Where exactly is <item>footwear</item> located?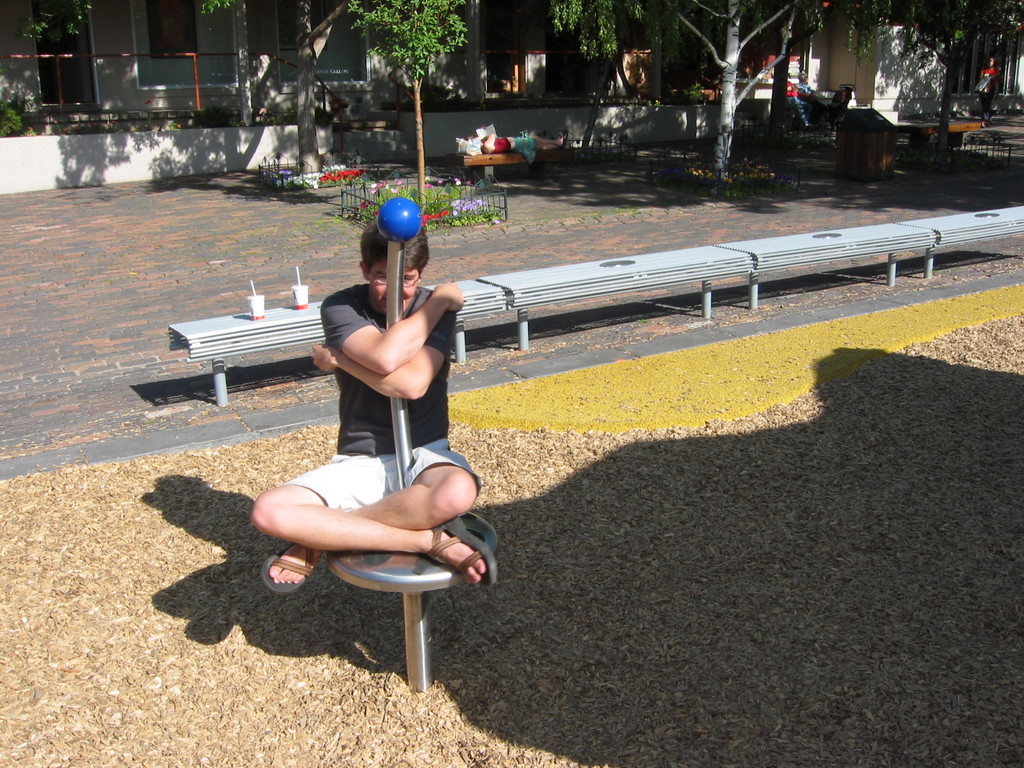
Its bounding box is <box>419,512,496,586</box>.
